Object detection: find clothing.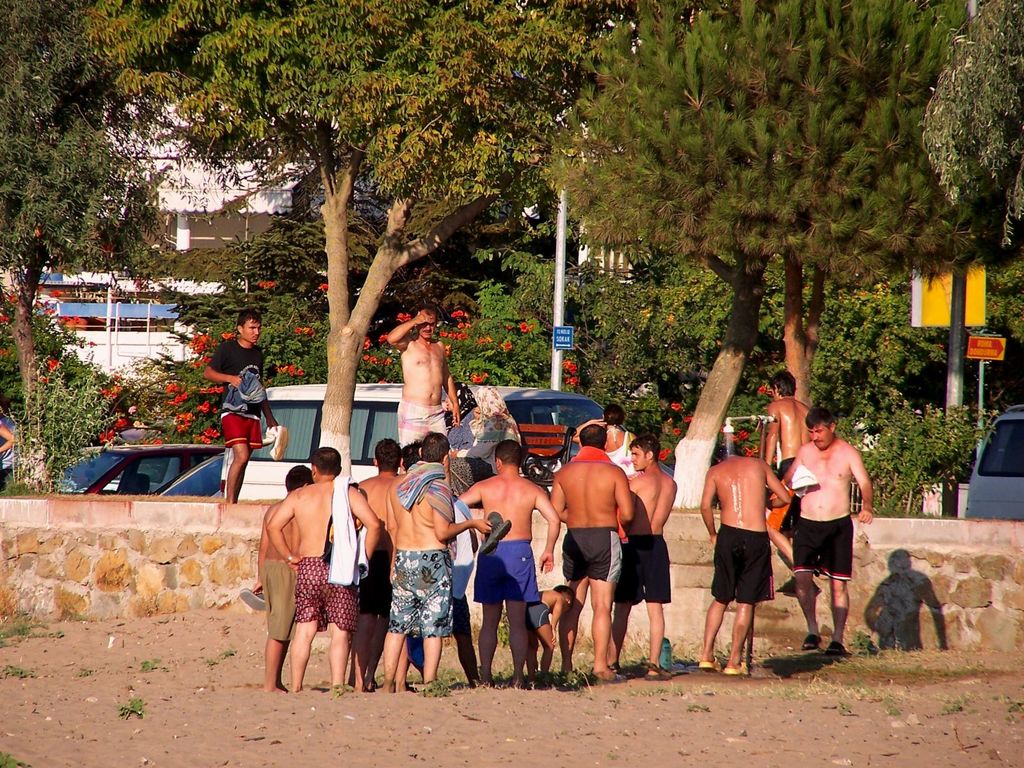
box=[207, 337, 268, 448].
